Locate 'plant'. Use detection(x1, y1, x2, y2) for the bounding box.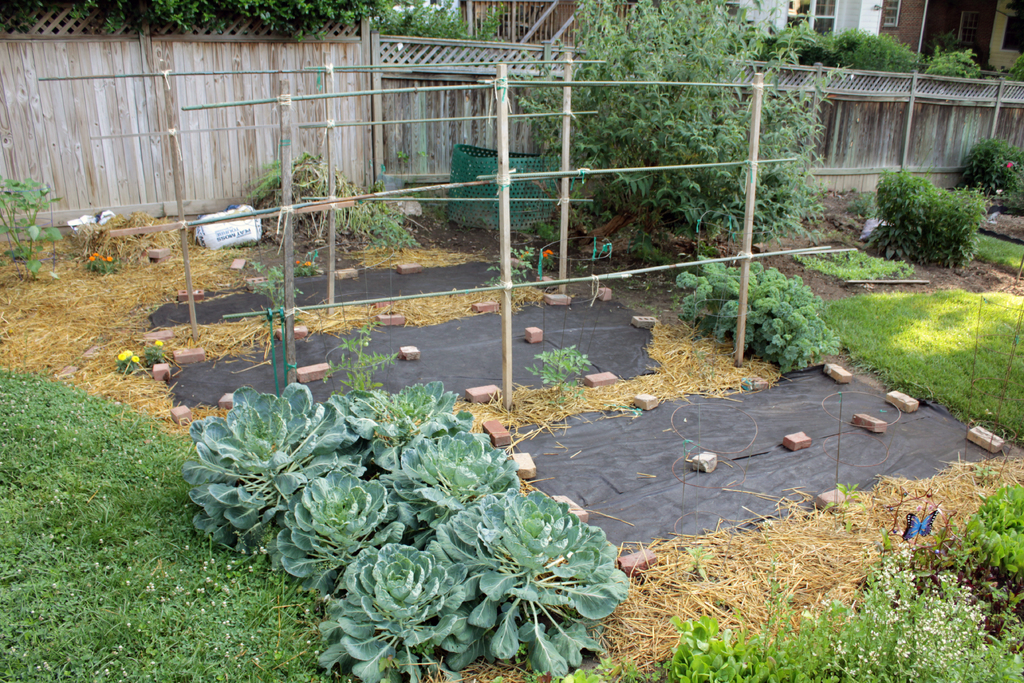
detection(116, 347, 140, 371).
